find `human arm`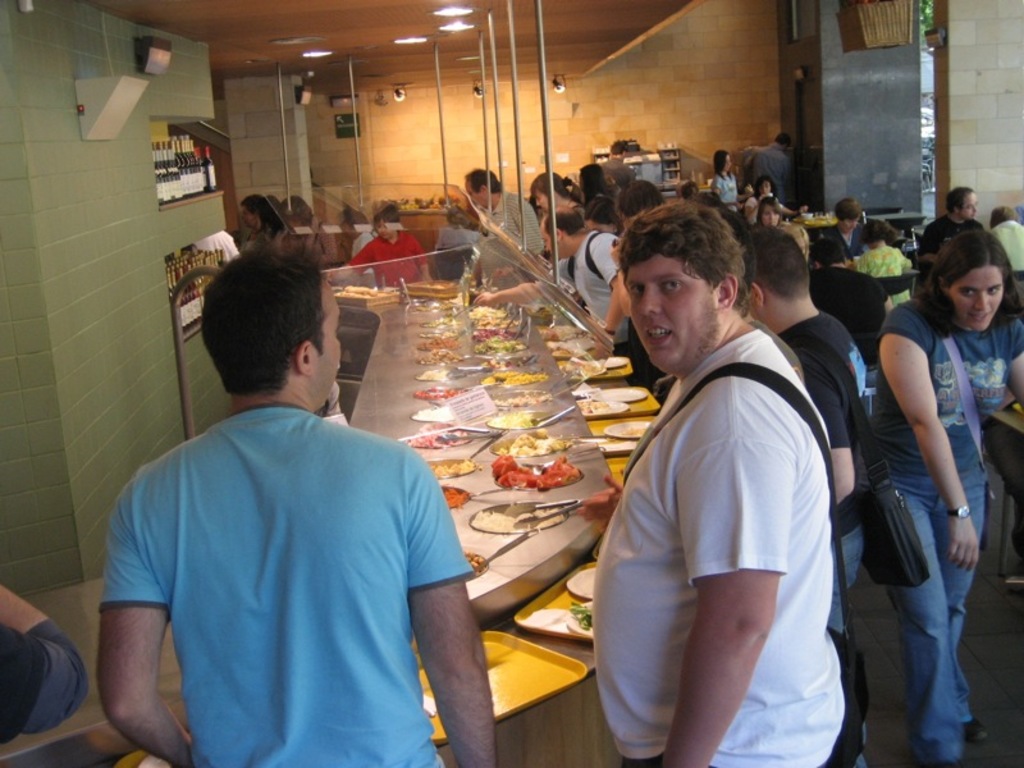
<box>879,312,982,571</box>
